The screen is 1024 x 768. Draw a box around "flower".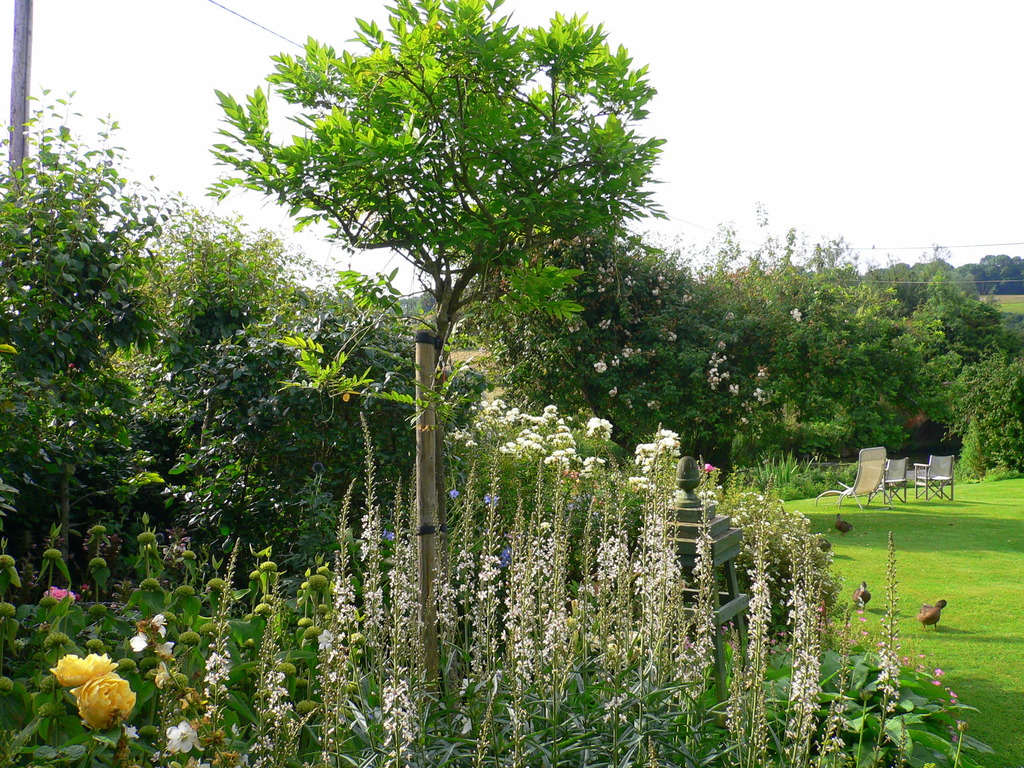
crop(150, 671, 177, 687).
